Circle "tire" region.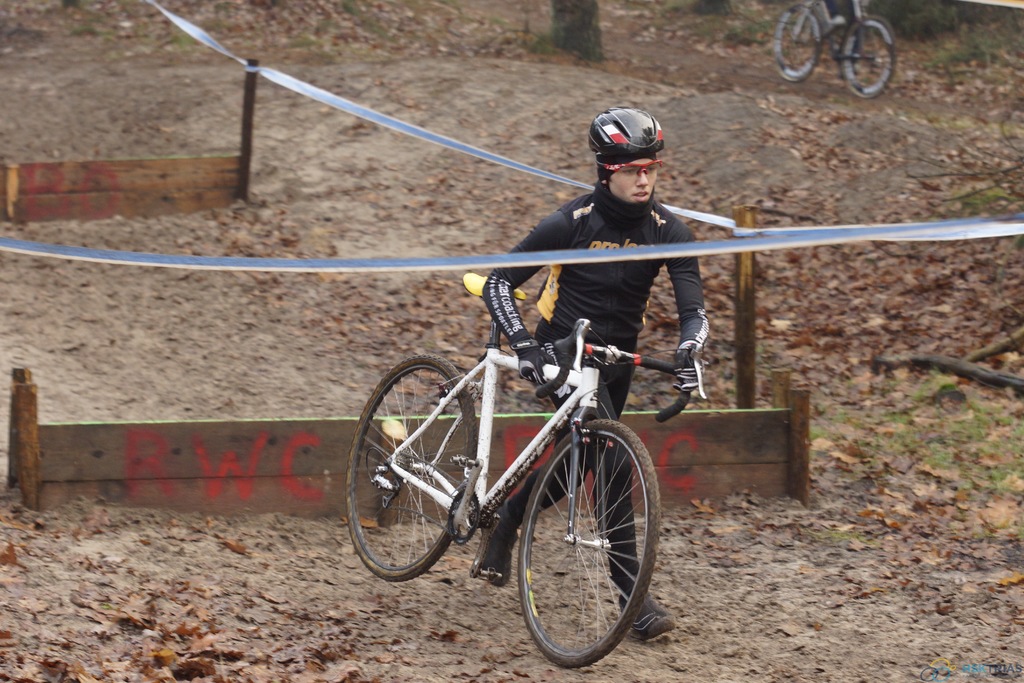
Region: pyautogui.locateOnScreen(841, 17, 896, 99).
